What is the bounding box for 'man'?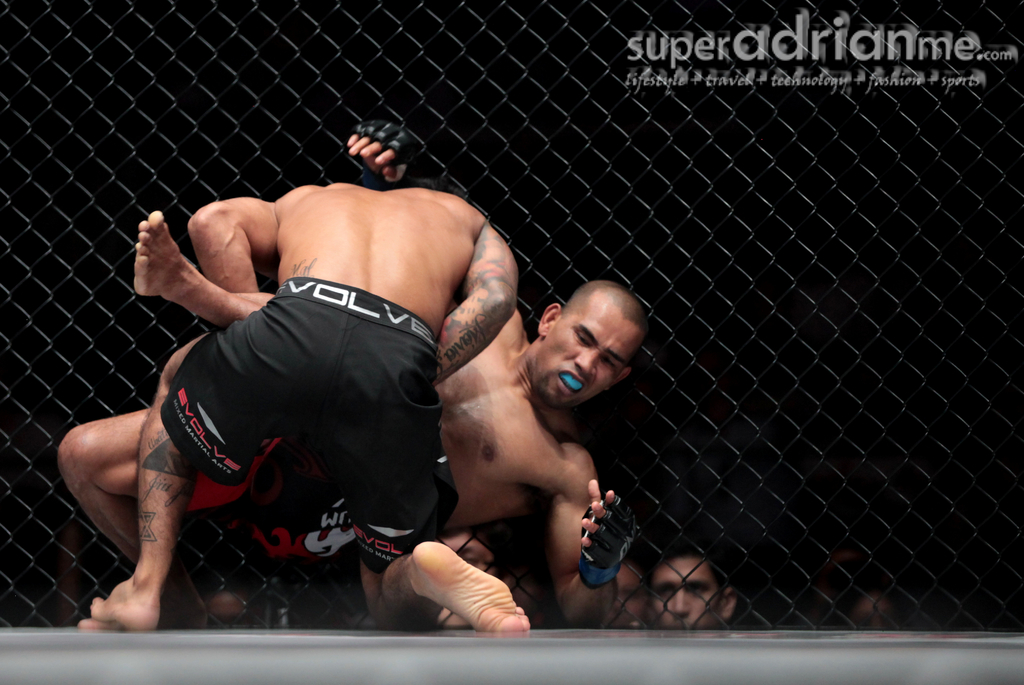
[left=662, top=550, right=739, bottom=627].
